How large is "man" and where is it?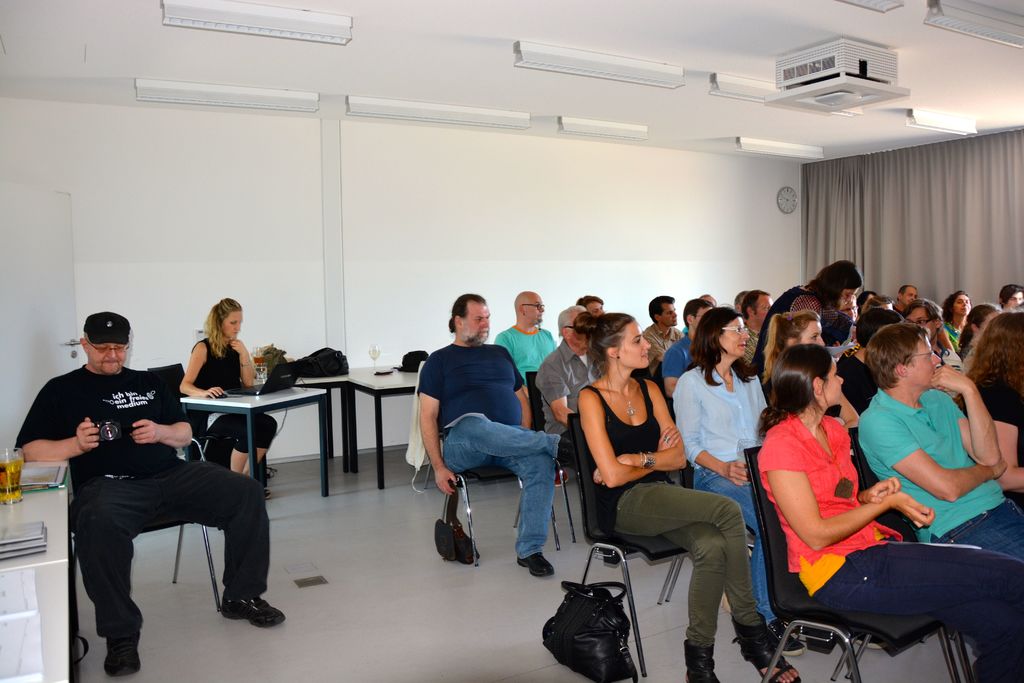
Bounding box: 406,302,567,580.
